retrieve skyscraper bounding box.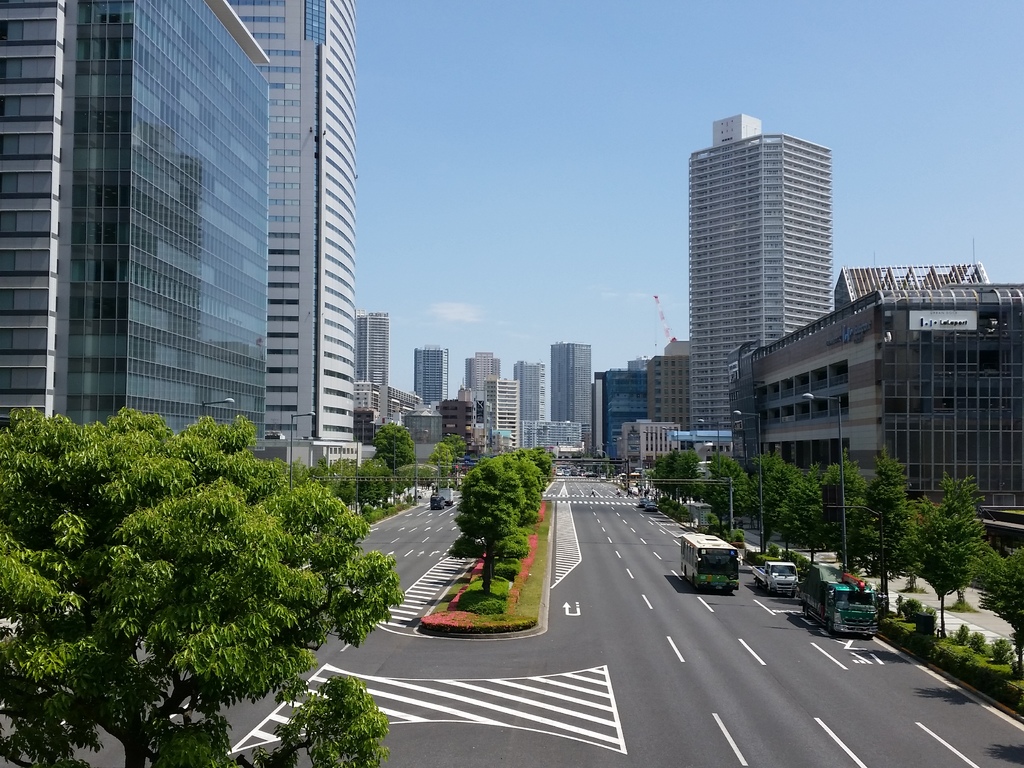
Bounding box: {"x1": 509, "y1": 361, "x2": 547, "y2": 423}.
